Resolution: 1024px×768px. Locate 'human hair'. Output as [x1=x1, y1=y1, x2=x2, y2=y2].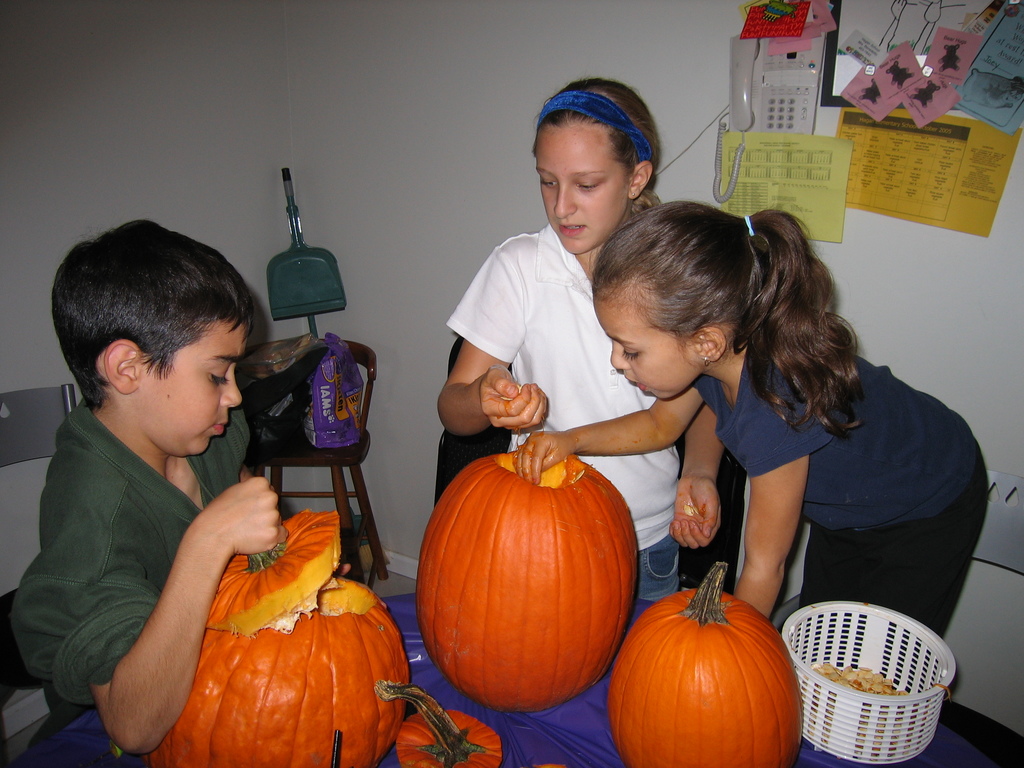
[x1=44, y1=223, x2=228, y2=439].
